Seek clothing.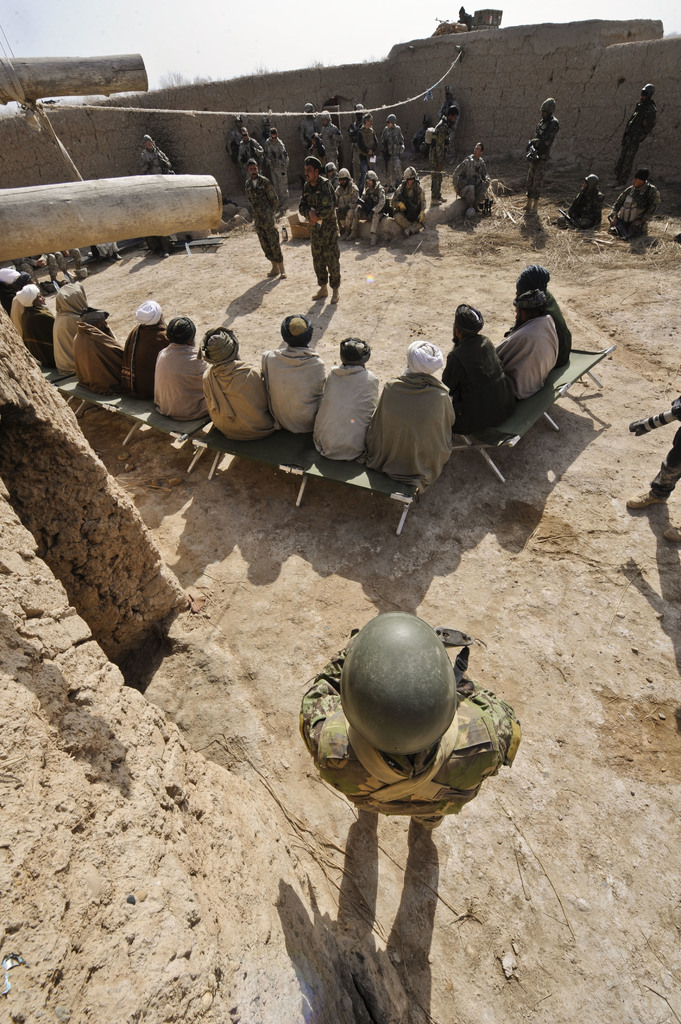
x1=321, y1=124, x2=346, y2=162.
